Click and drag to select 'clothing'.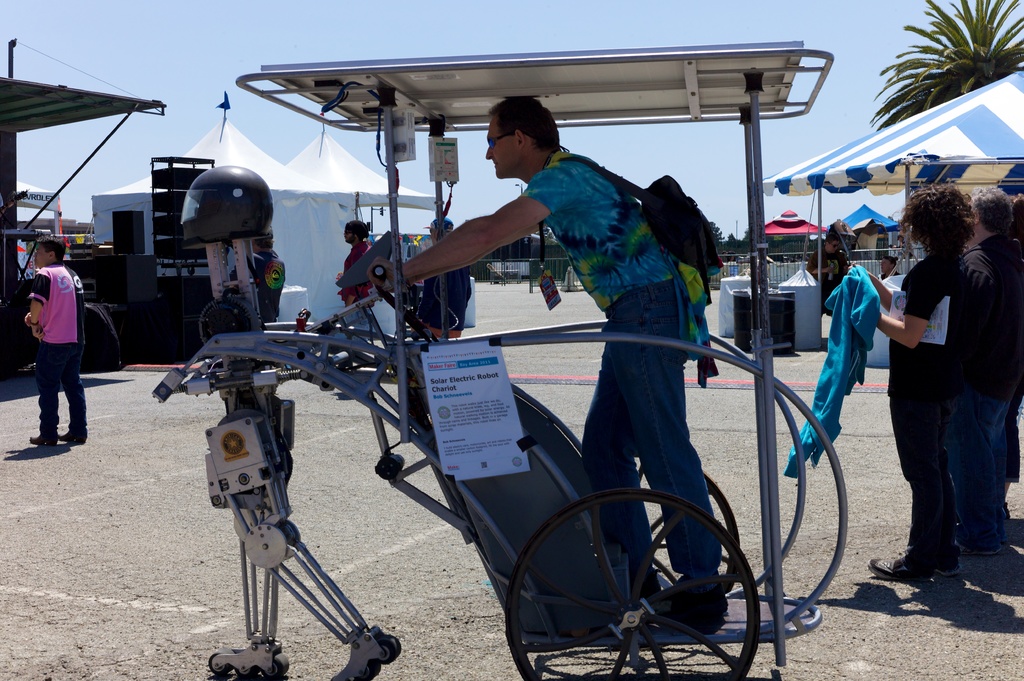
Selection: pyautogui.locateOnScreen(808, 243, 840, 316).
